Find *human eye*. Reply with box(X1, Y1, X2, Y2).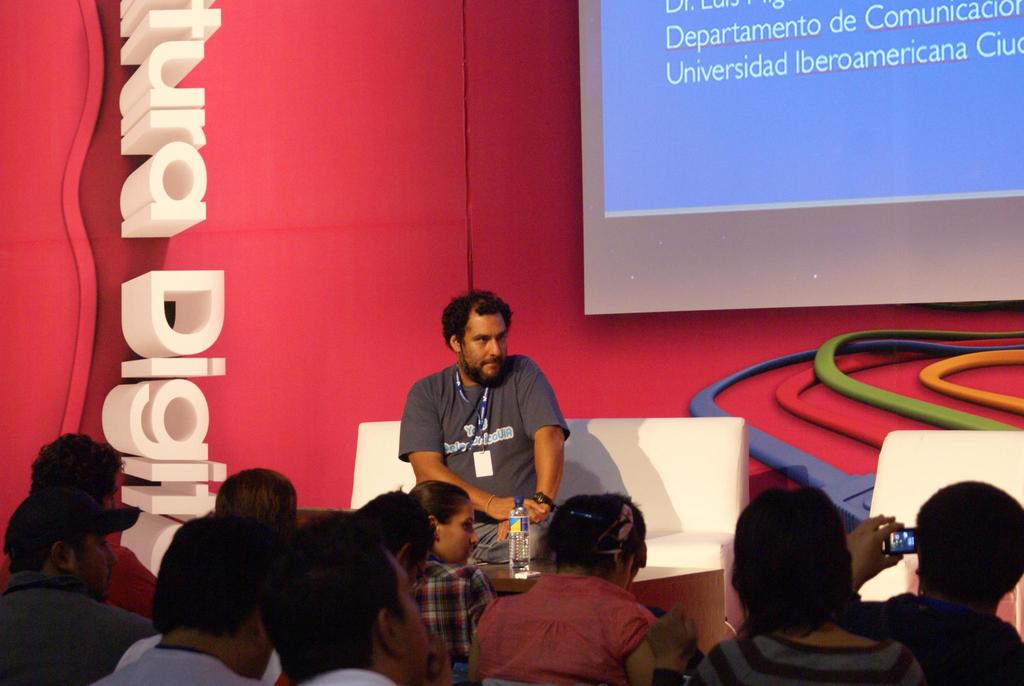
box(462, 521, 477, 535).
